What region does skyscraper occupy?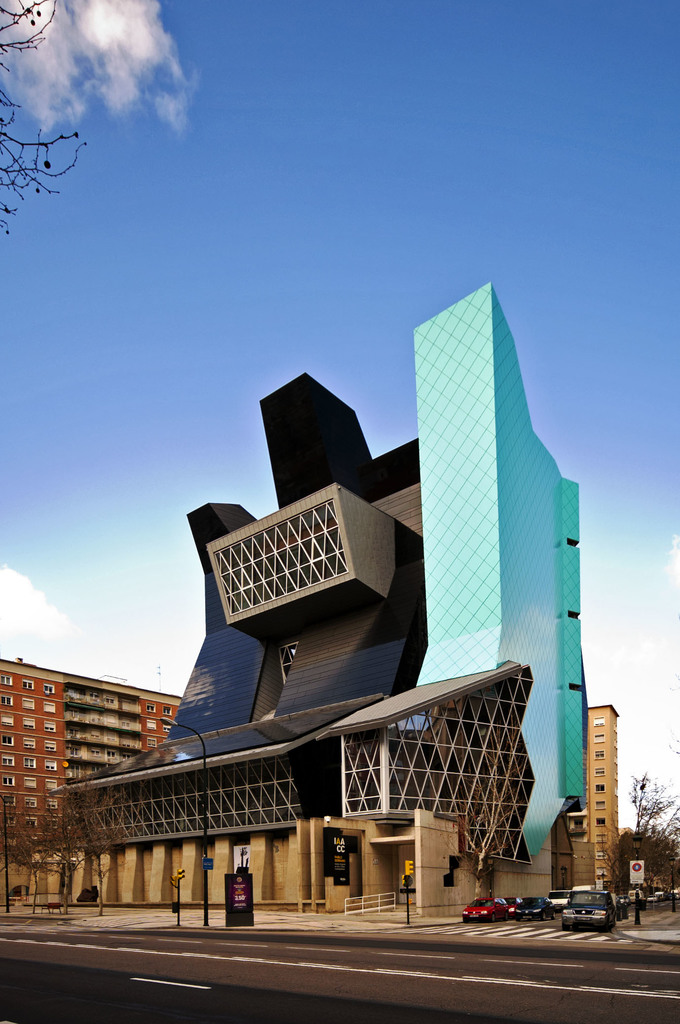
region(560, 700, 623, 889).
